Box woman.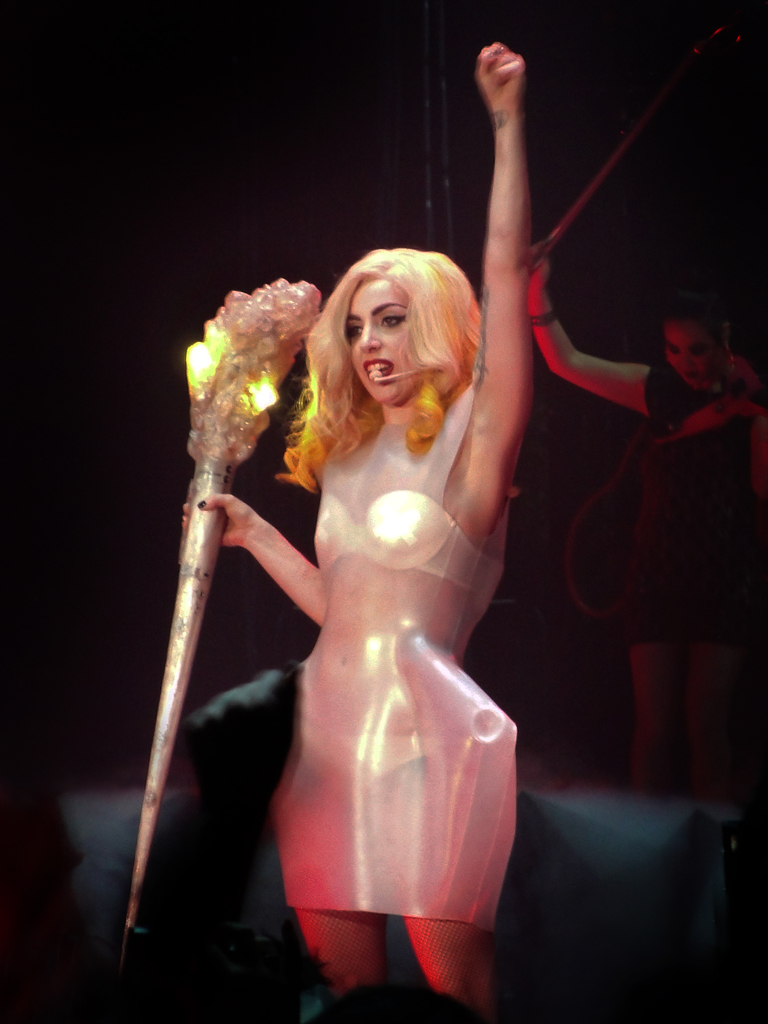
l=521, t=236, r=767, b=803.
